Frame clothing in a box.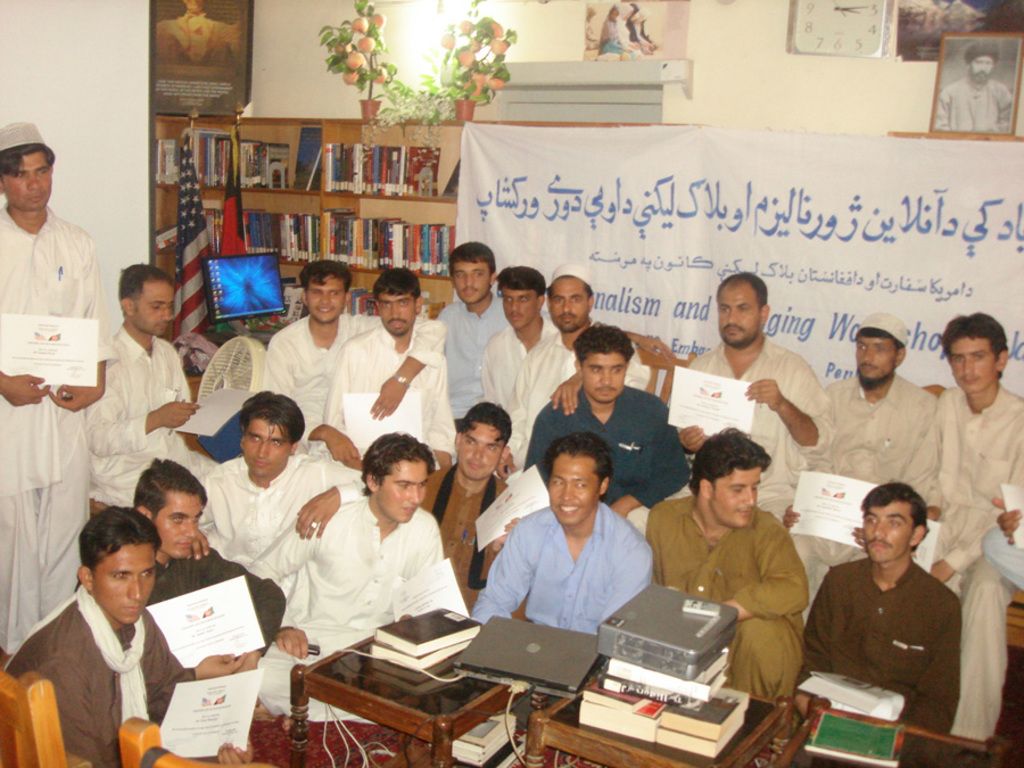
<region>943, 388, 1023, 748</region>.
